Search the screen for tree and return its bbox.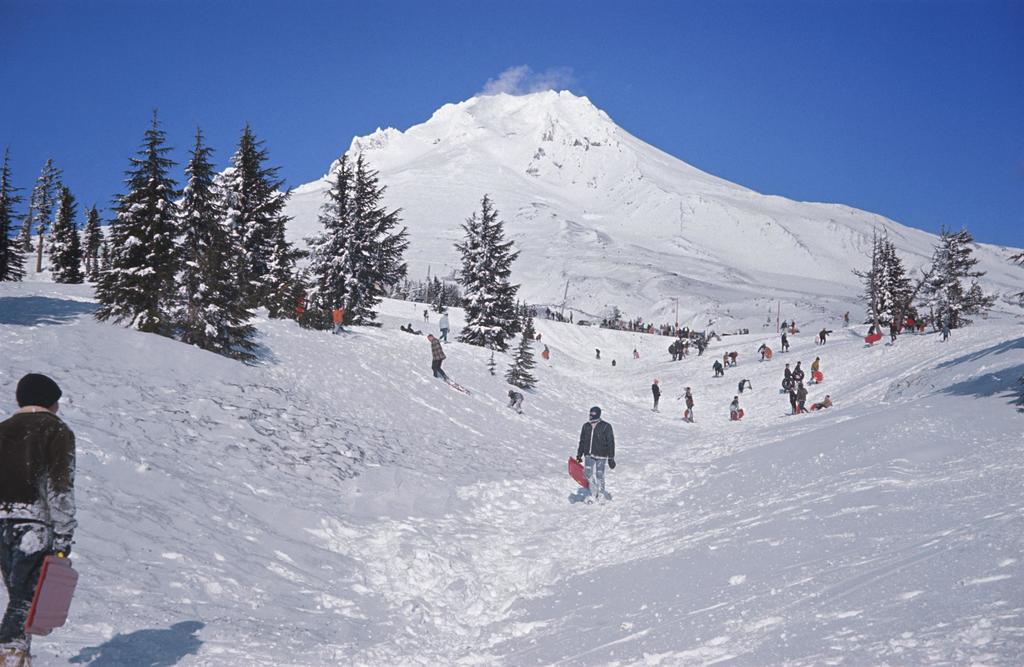
Found: x1=1 y1=154 x2=23 y2=280.
